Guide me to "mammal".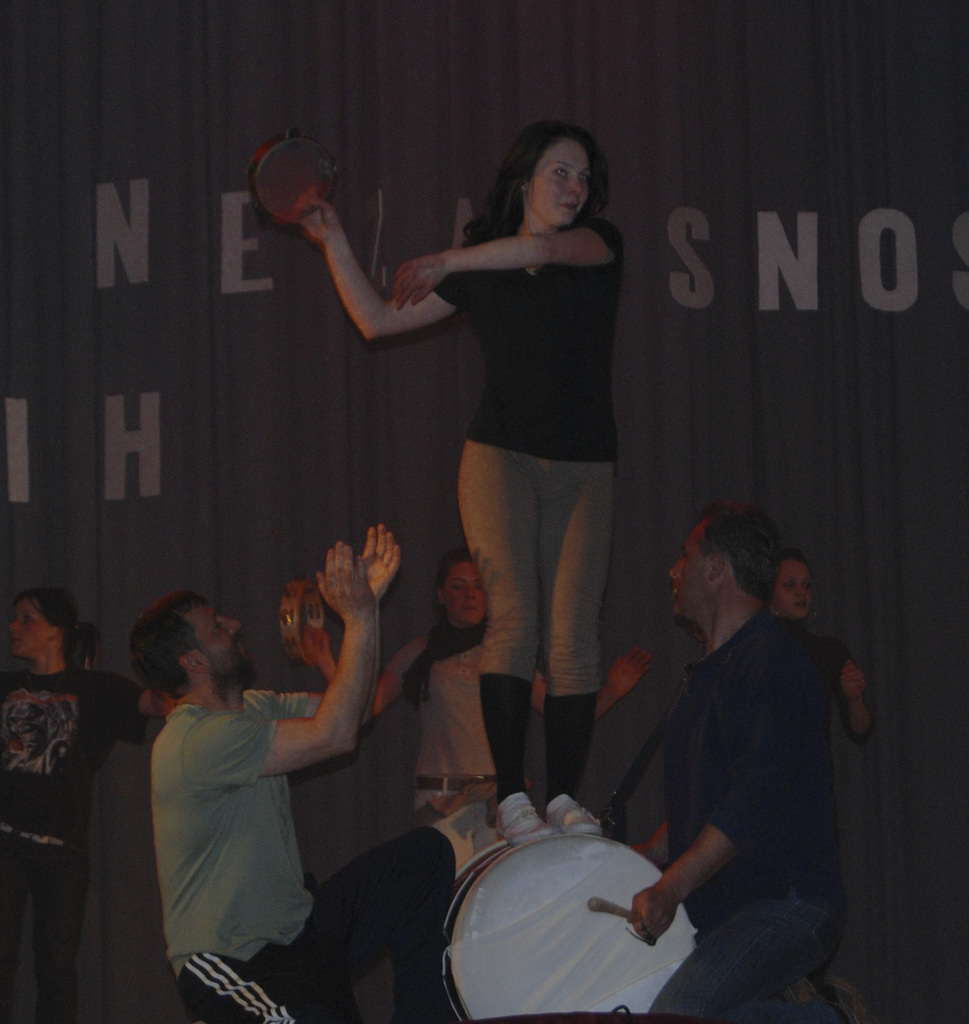
Guidance: x1=576, y1=503, x2=876, y2=990.
